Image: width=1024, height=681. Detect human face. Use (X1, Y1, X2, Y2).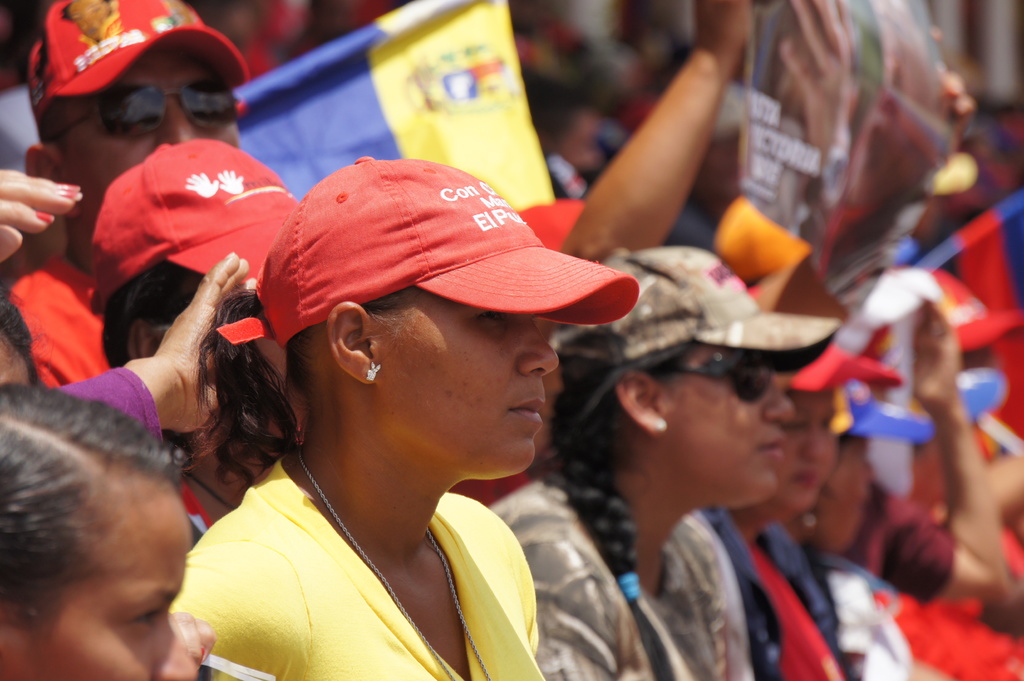
(828, 438, 882, 545).
